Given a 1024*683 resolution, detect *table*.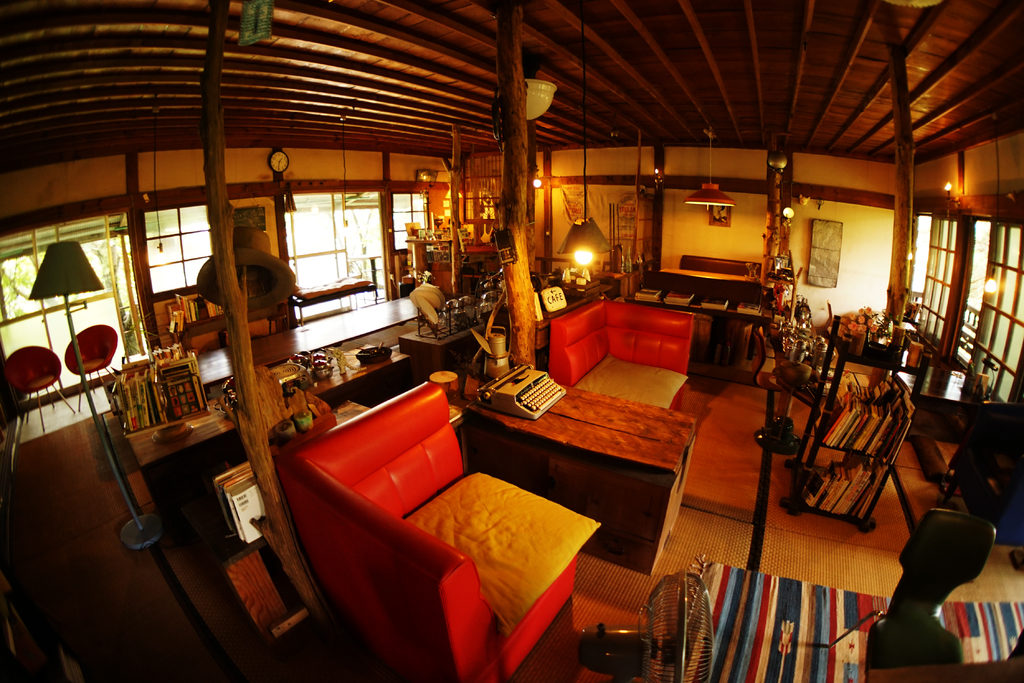
x1=460 y1=382 x2=698 y2=577.
